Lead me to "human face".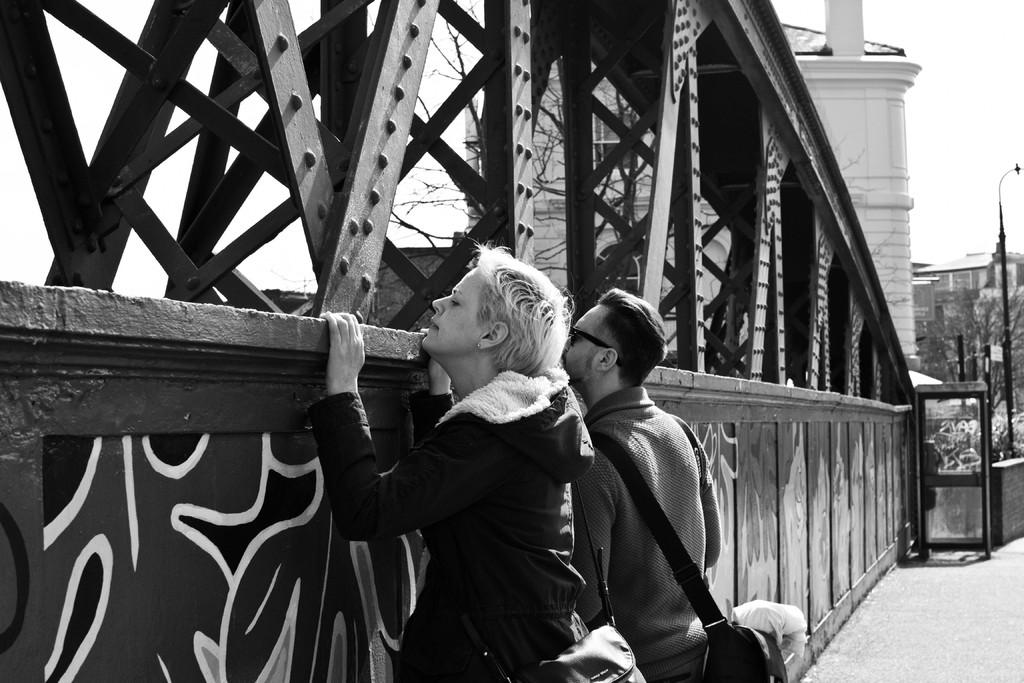
Lead to 423 268 484 360.
